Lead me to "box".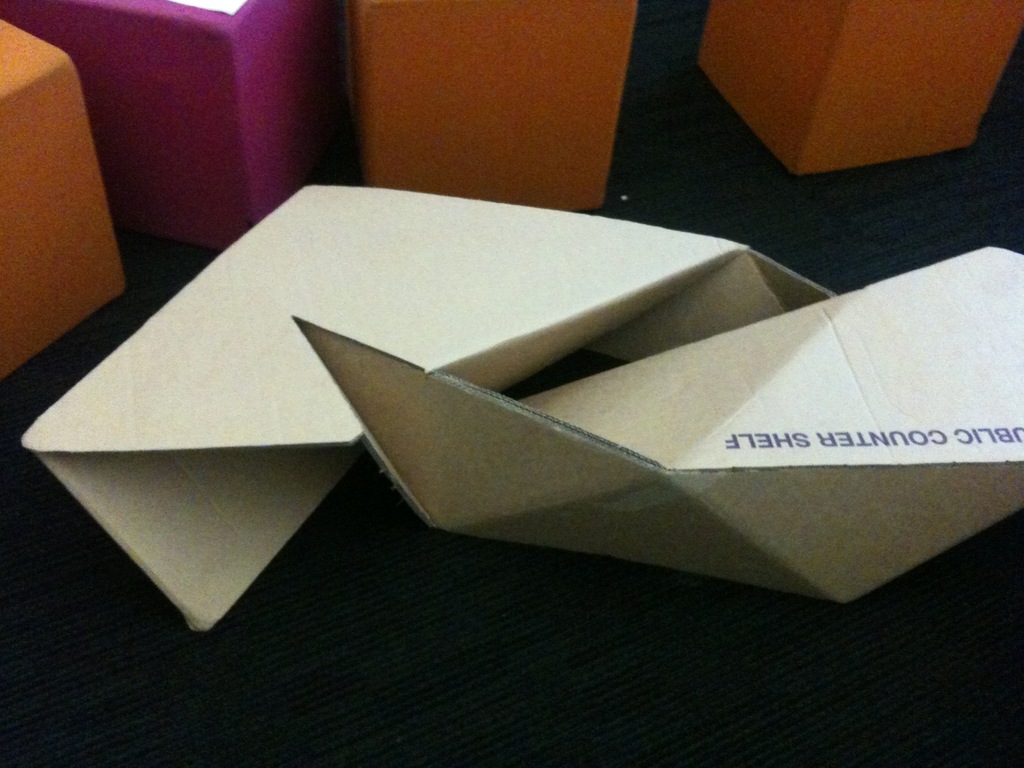
Lead to crop(0, 0, 323, 252).
